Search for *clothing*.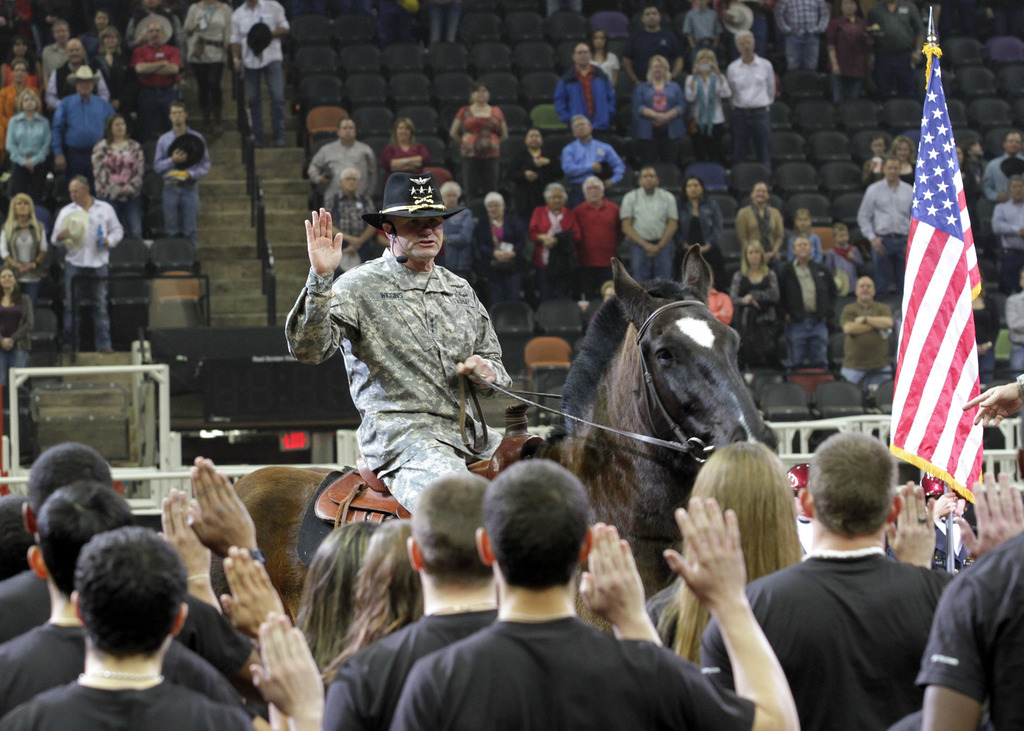
Found at x1=982 y1=150 x2=1023 y2=205.
